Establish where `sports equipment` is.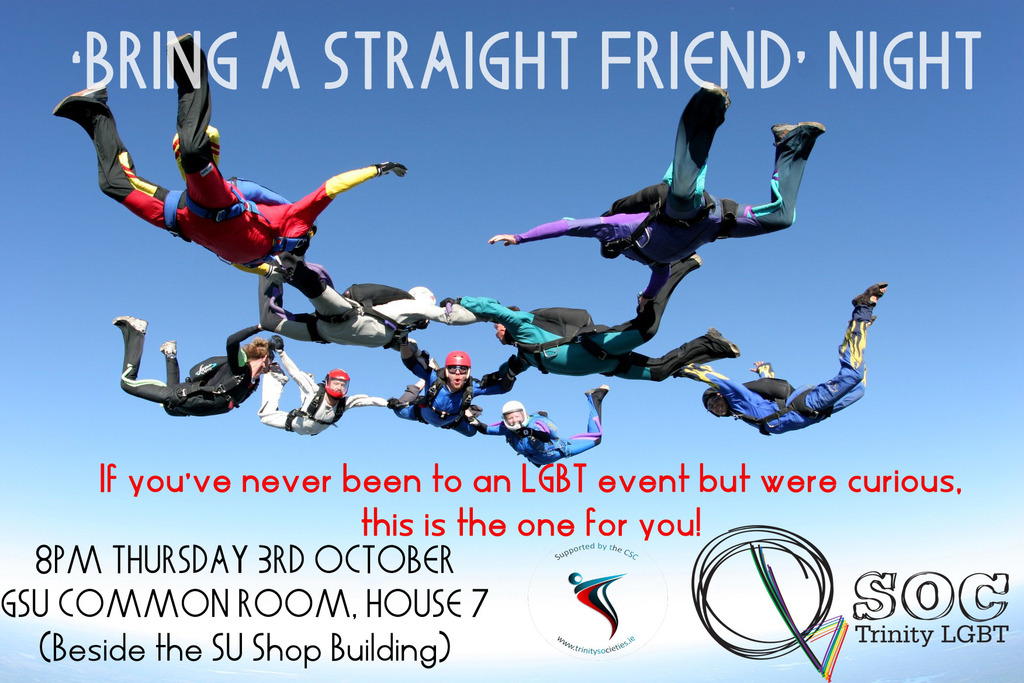
Established at detection(701, 388, 730, 423).
